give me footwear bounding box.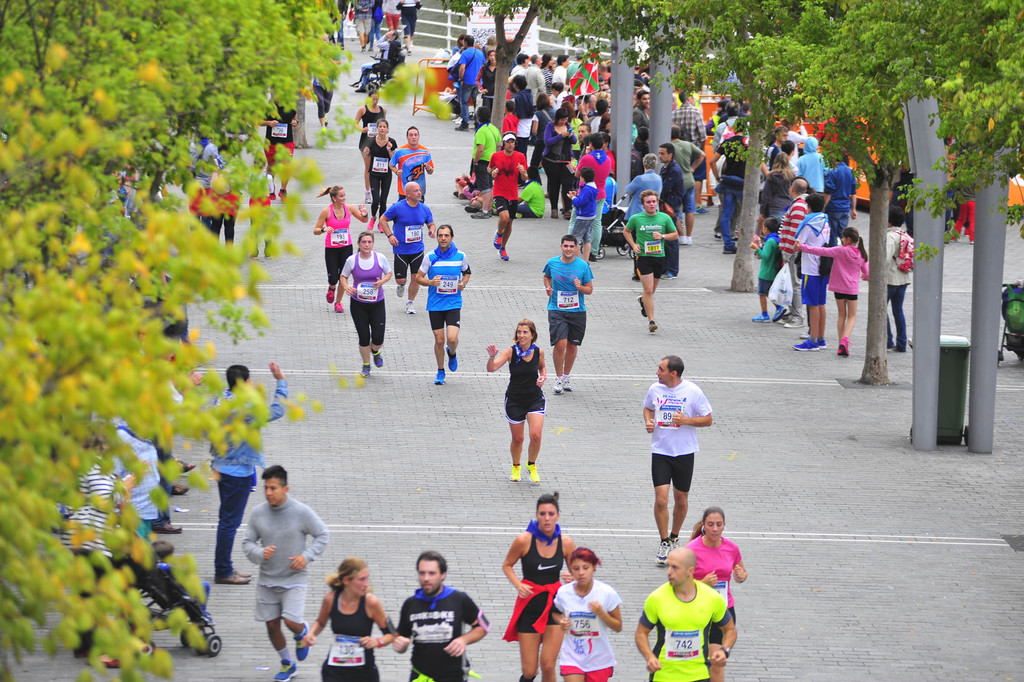
(x1=673, y1=535, x2=684, y2=545).
